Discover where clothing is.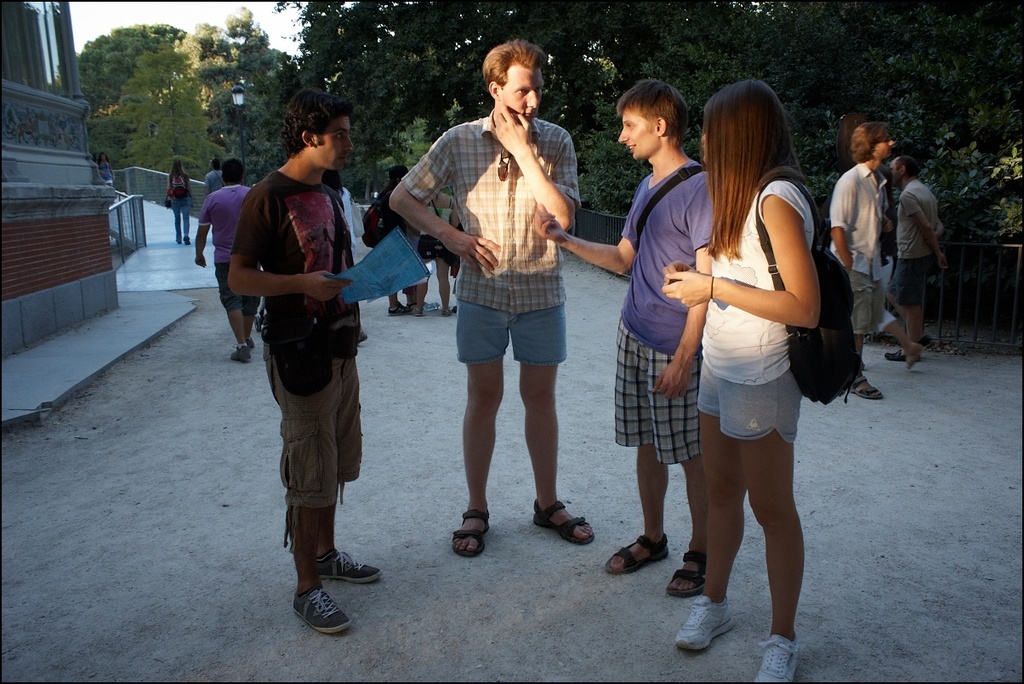
Discovered at <bbox>429, 206, 467, 254</bbox>.
